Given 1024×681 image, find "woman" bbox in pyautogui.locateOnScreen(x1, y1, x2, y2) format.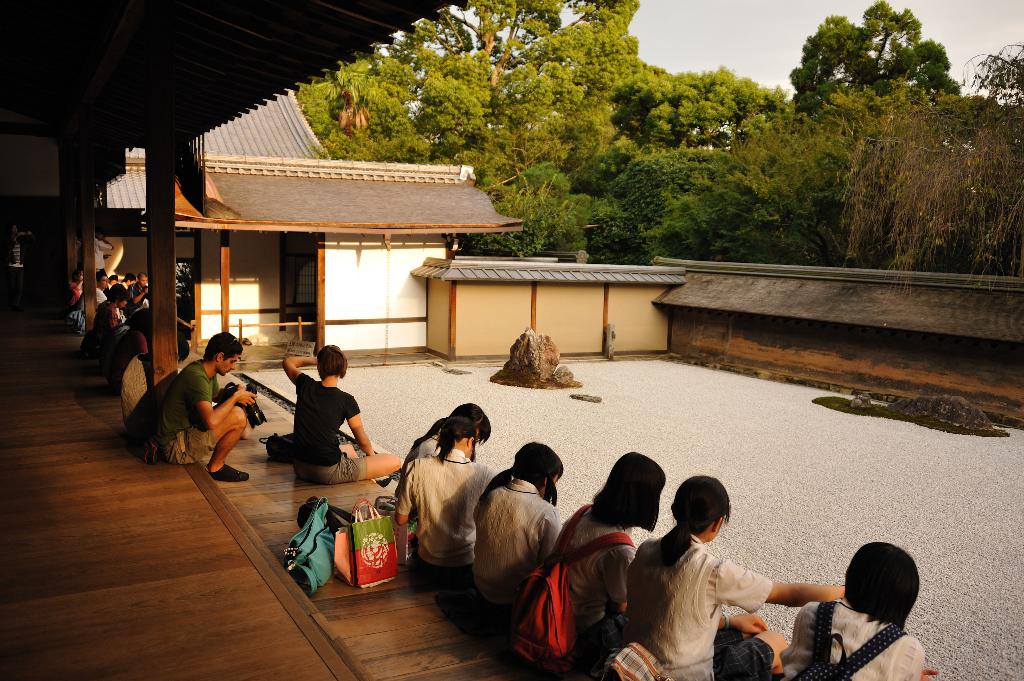
pyautogui.locateOnScreen(541, 449, 664, 661).
